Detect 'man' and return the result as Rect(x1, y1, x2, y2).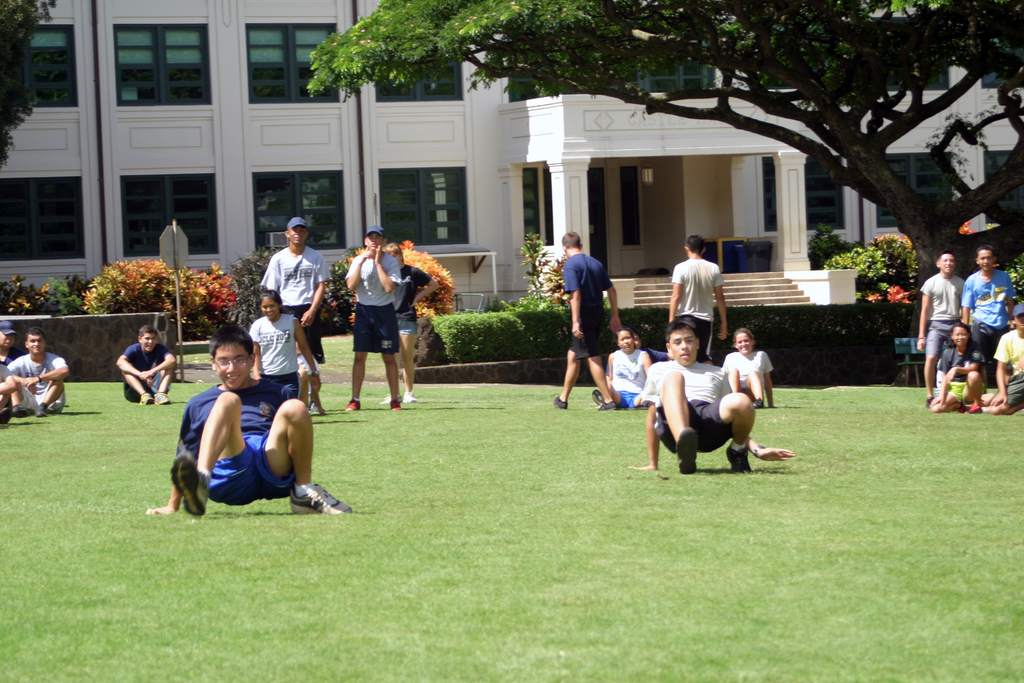
Rect(0, 320, 11, 365).
